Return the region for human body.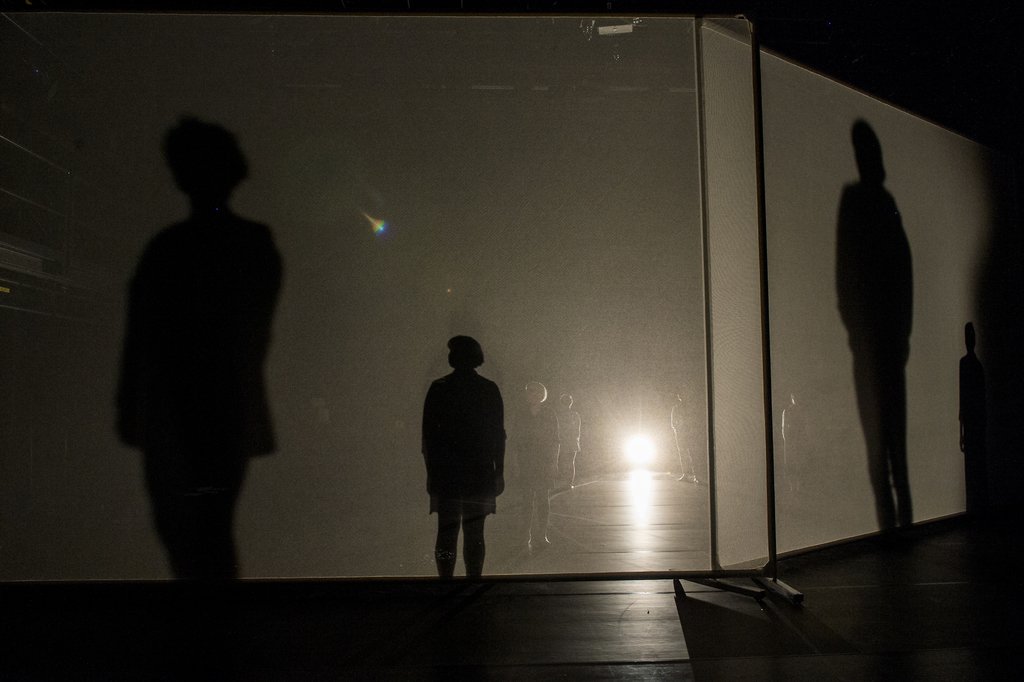
<bbox>508, 382, 563, 556</bbox>.
